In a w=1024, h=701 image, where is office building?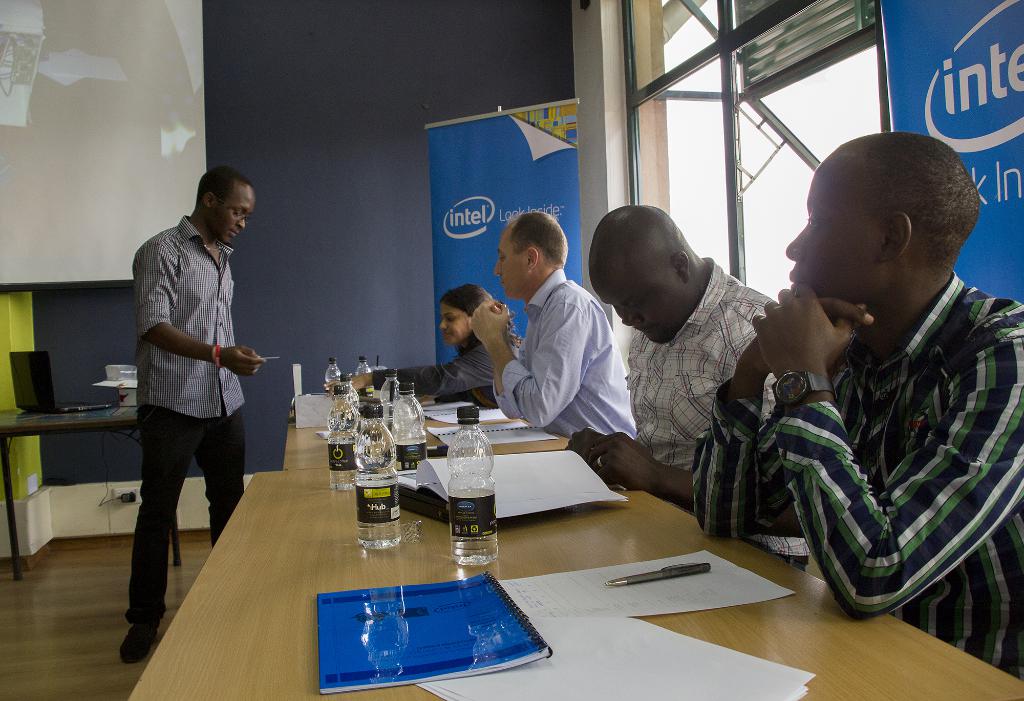
bbox(0, 39, 996, 700).
